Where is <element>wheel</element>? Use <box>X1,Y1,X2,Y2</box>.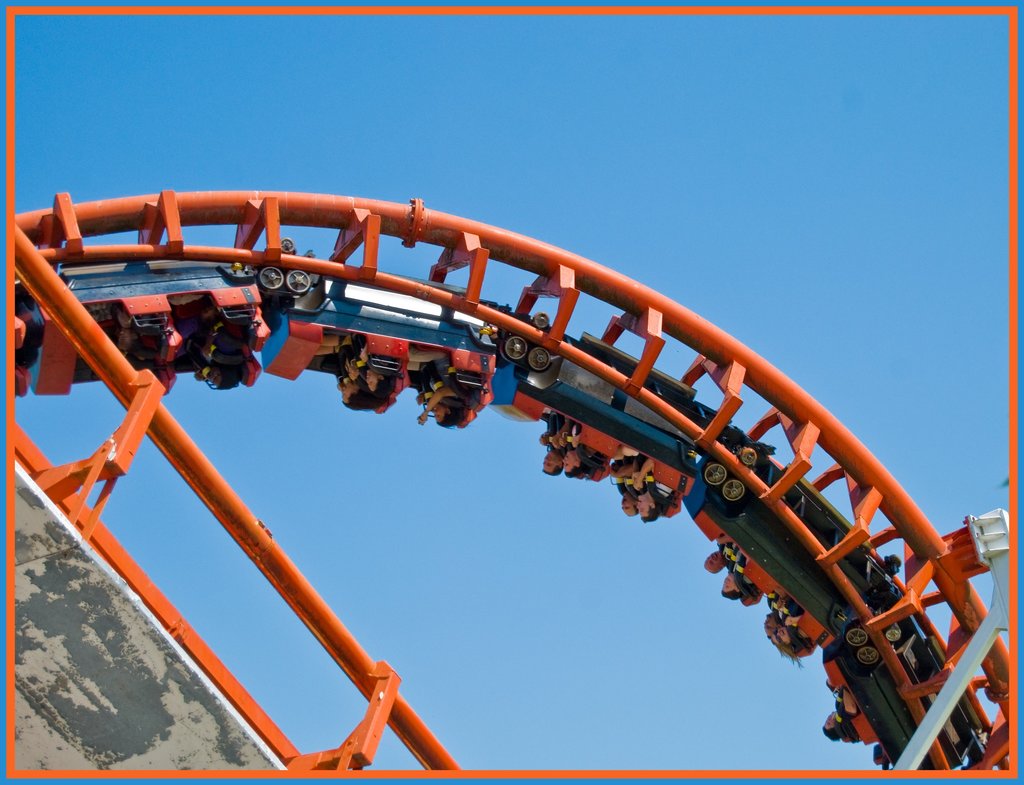
<box>740,449,756,469</box>.
